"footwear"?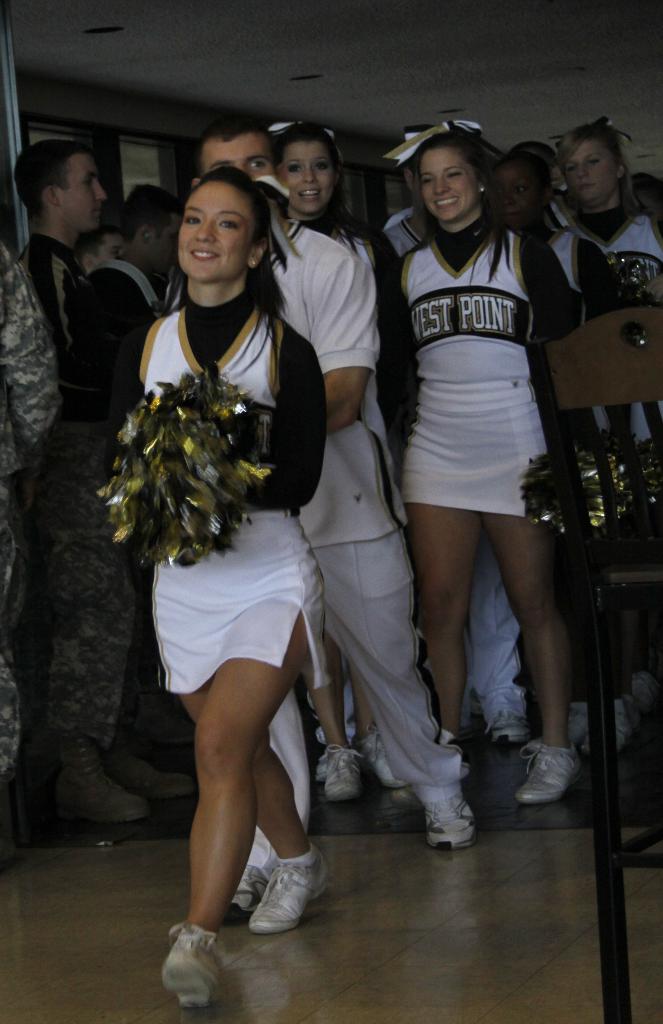
641, 676, 657, 712
